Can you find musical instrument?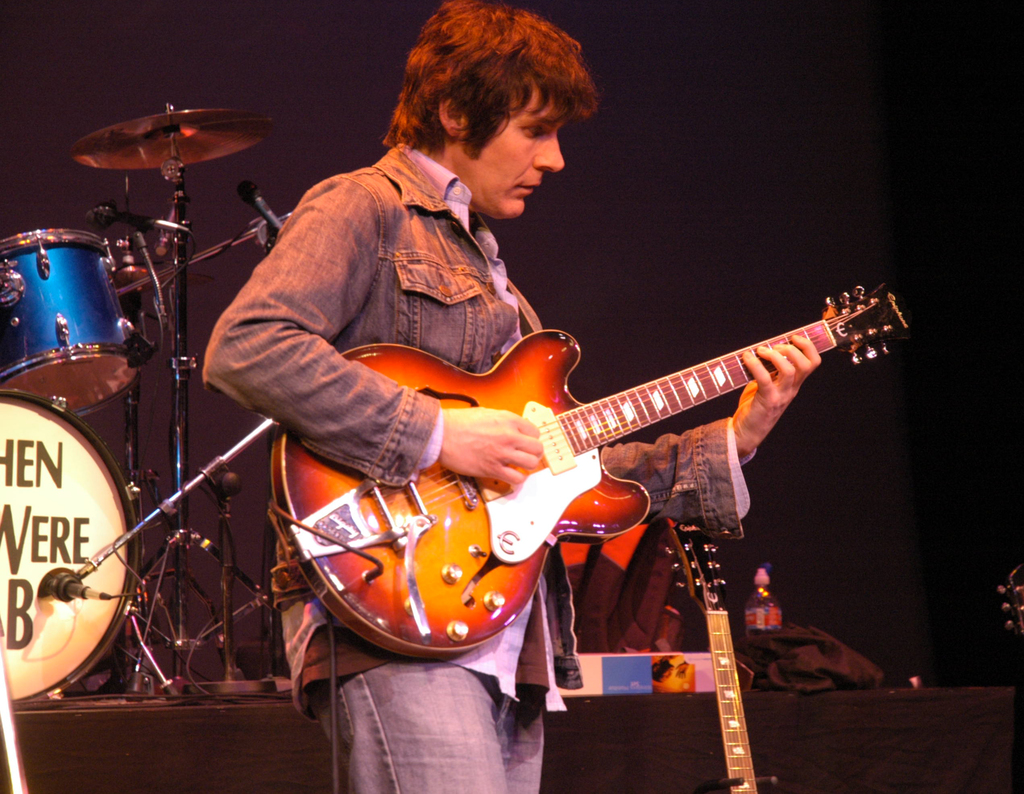
Yes, bounding box: select_region(0, 389, 138, 707).
